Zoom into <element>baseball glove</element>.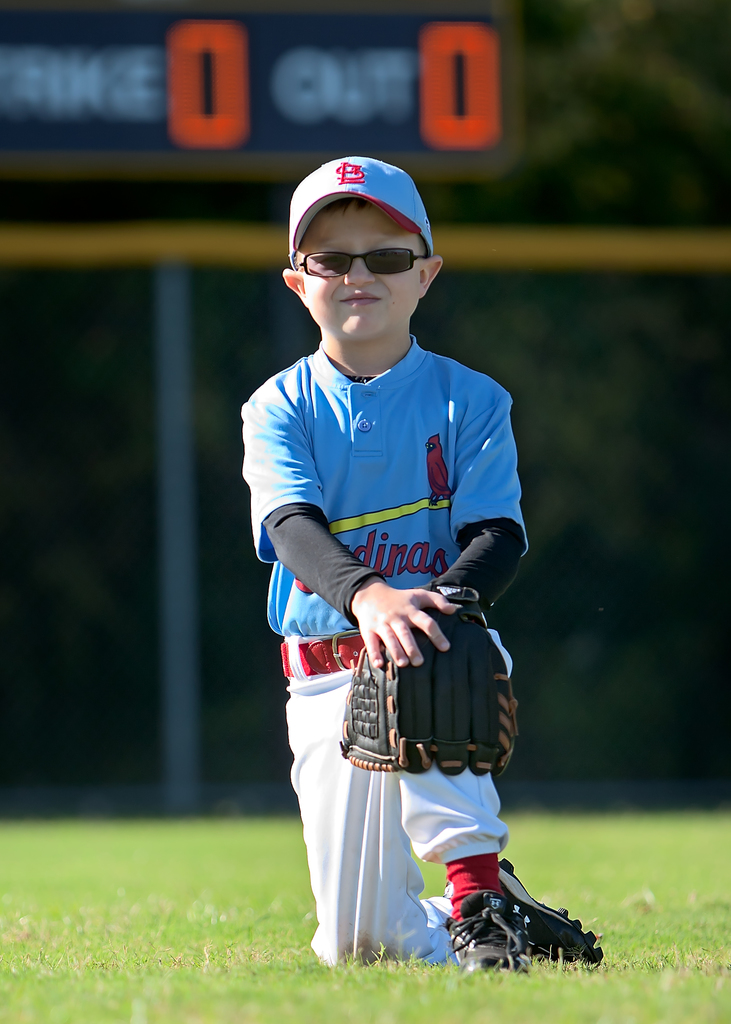
Zoom target: <region>337, 588, 530, 771</region>.
